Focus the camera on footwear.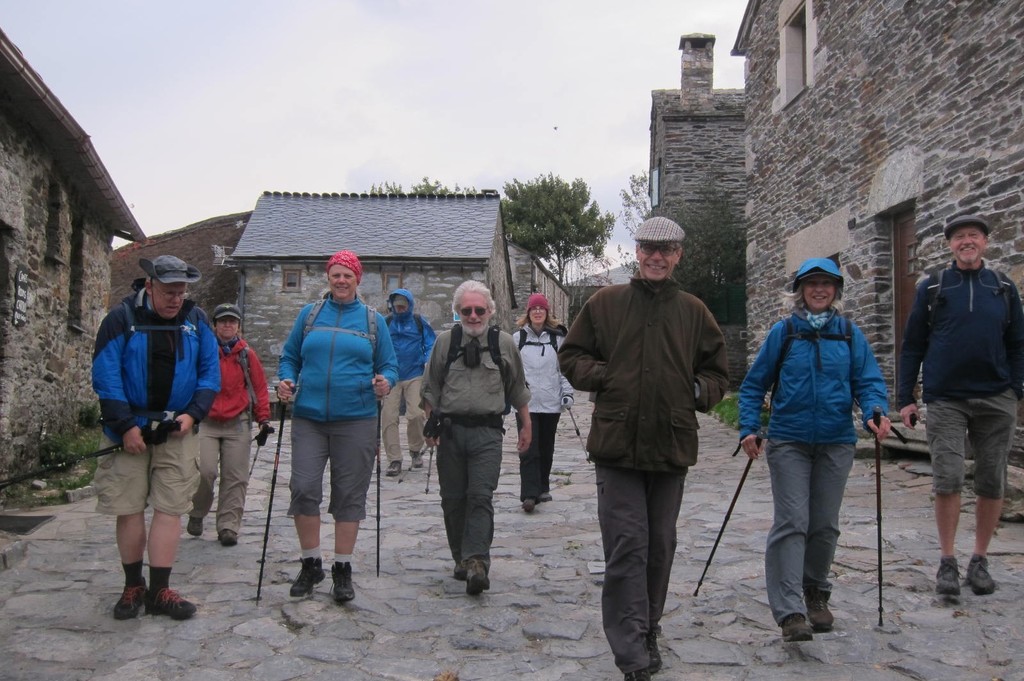
Focus region: left=408, top=450, right=429, bottom=469.
